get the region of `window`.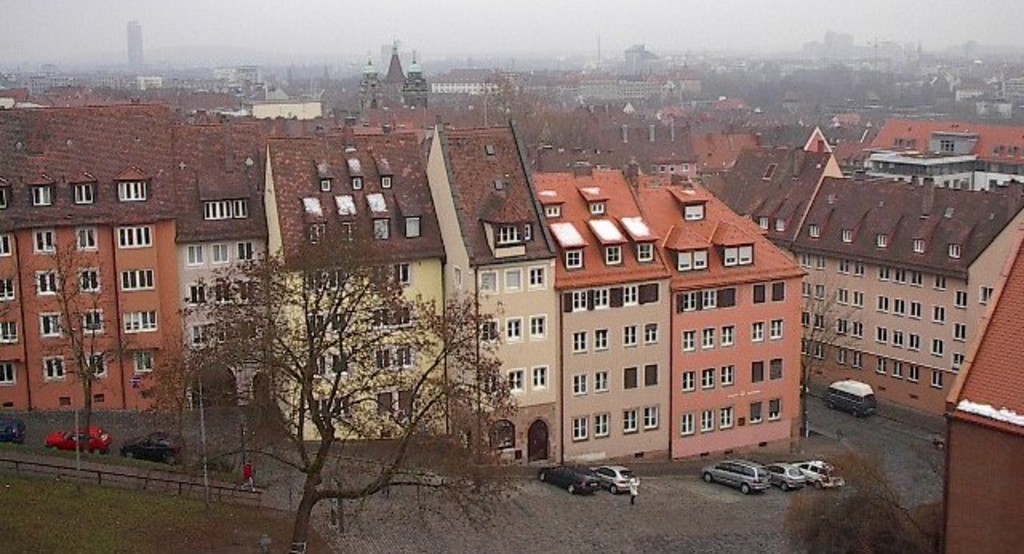
x1=682, y1=370, x2=698, y2=397.
